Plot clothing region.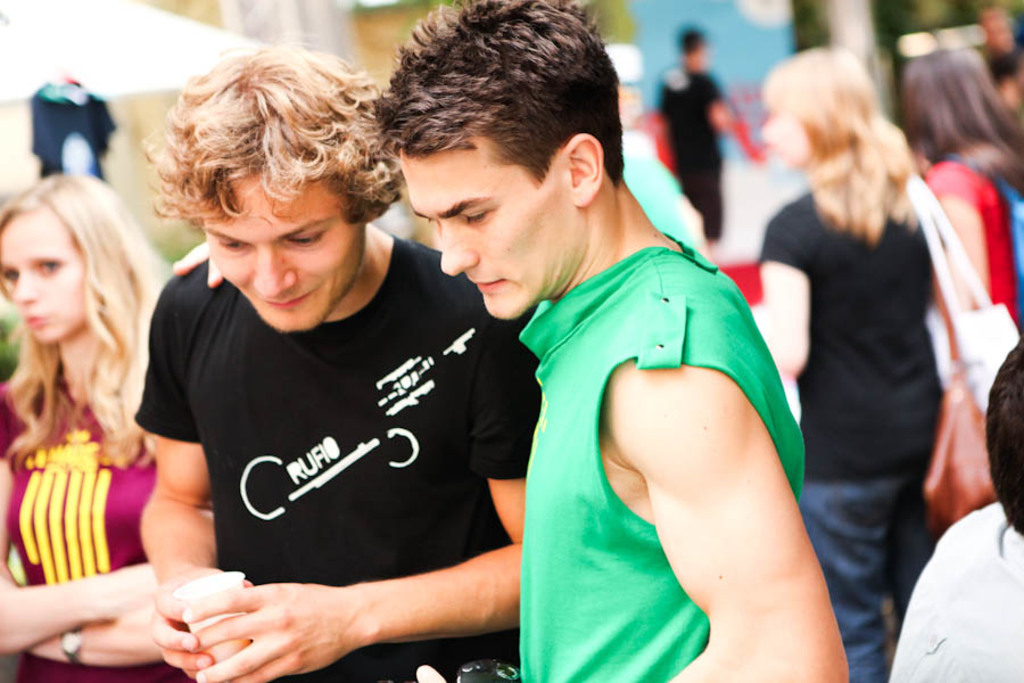
Plotted at 122:215:530:663.
